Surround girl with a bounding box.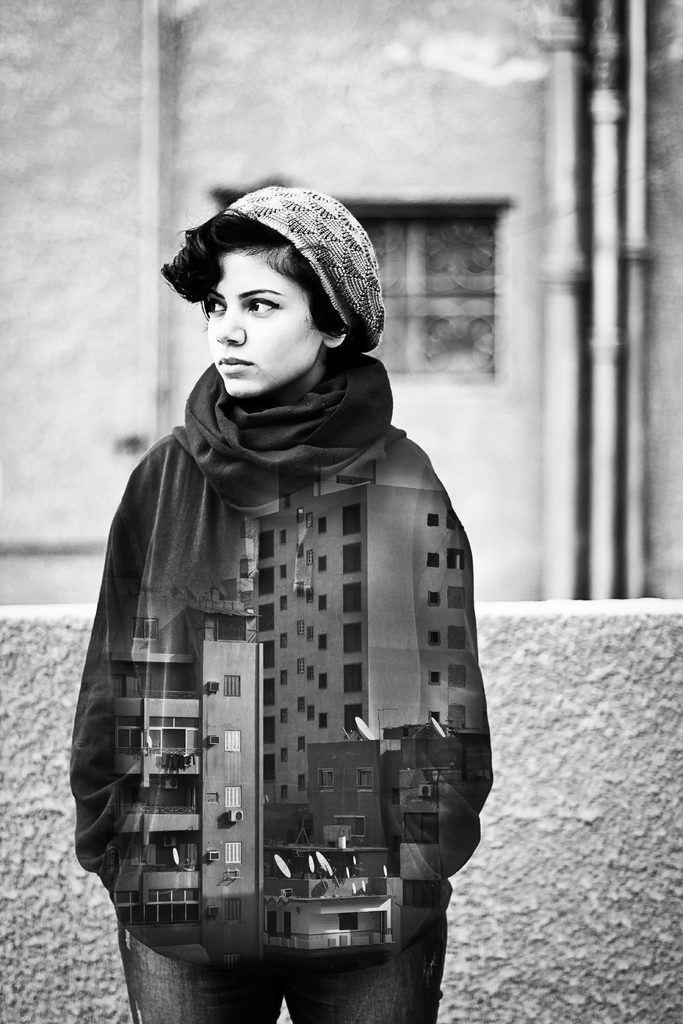
69, 186, 491, 1023.
